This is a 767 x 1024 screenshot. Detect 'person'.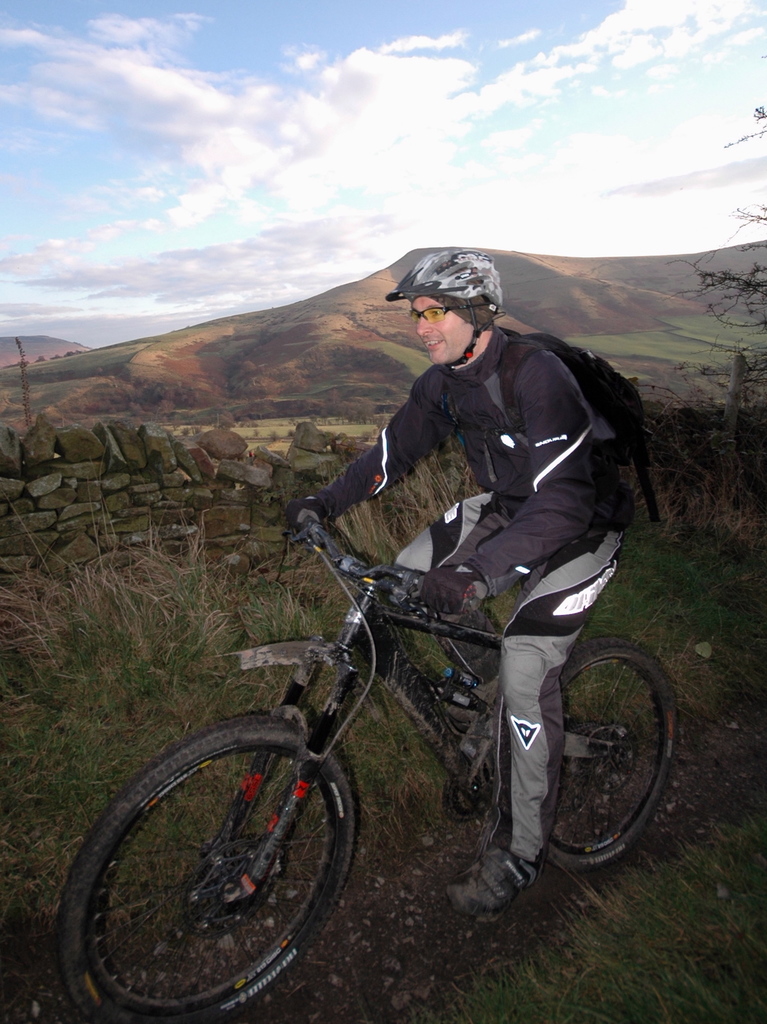
289/246/642/920.
